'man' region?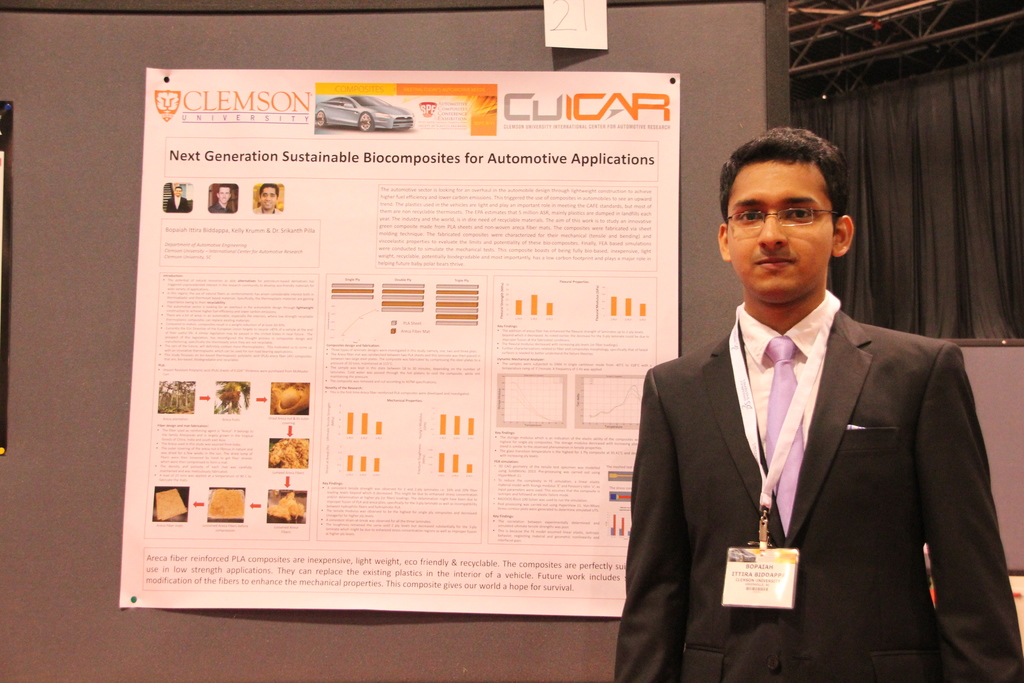
x1=252 y1=182 x2=283 y2=212
